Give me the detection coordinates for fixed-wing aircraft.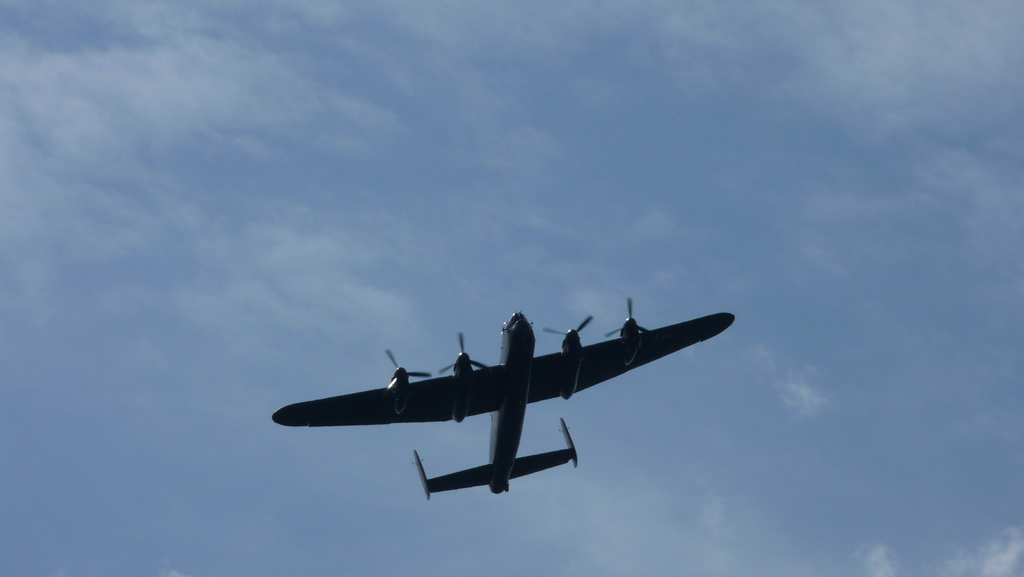
rect(273, 297, 735, 504).
